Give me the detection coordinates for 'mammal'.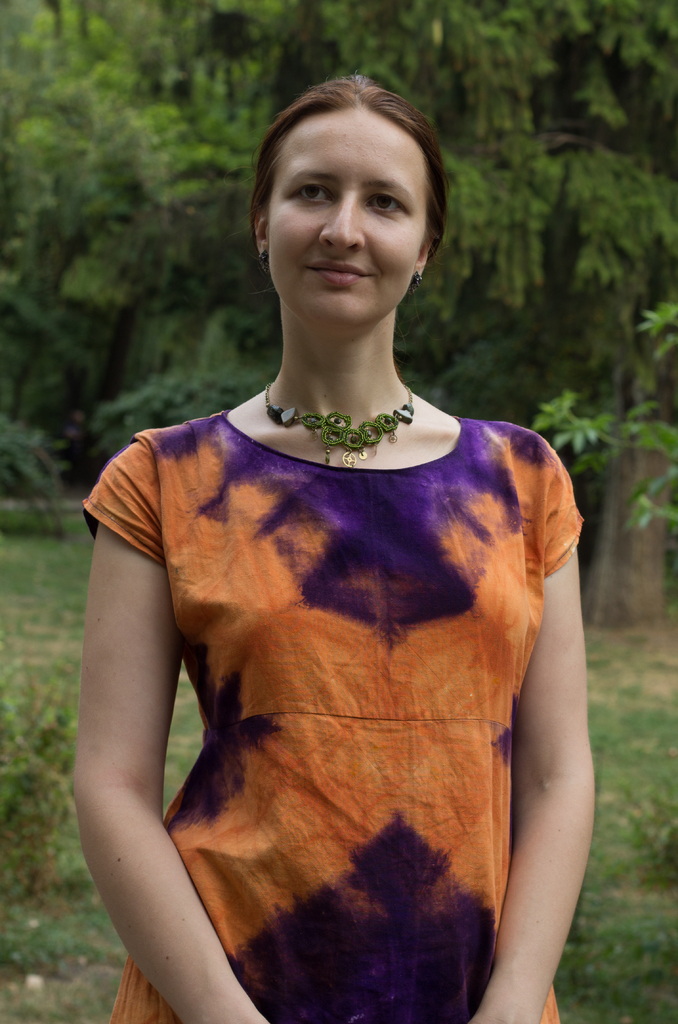
bbox=[54, 108, 630, 975].
